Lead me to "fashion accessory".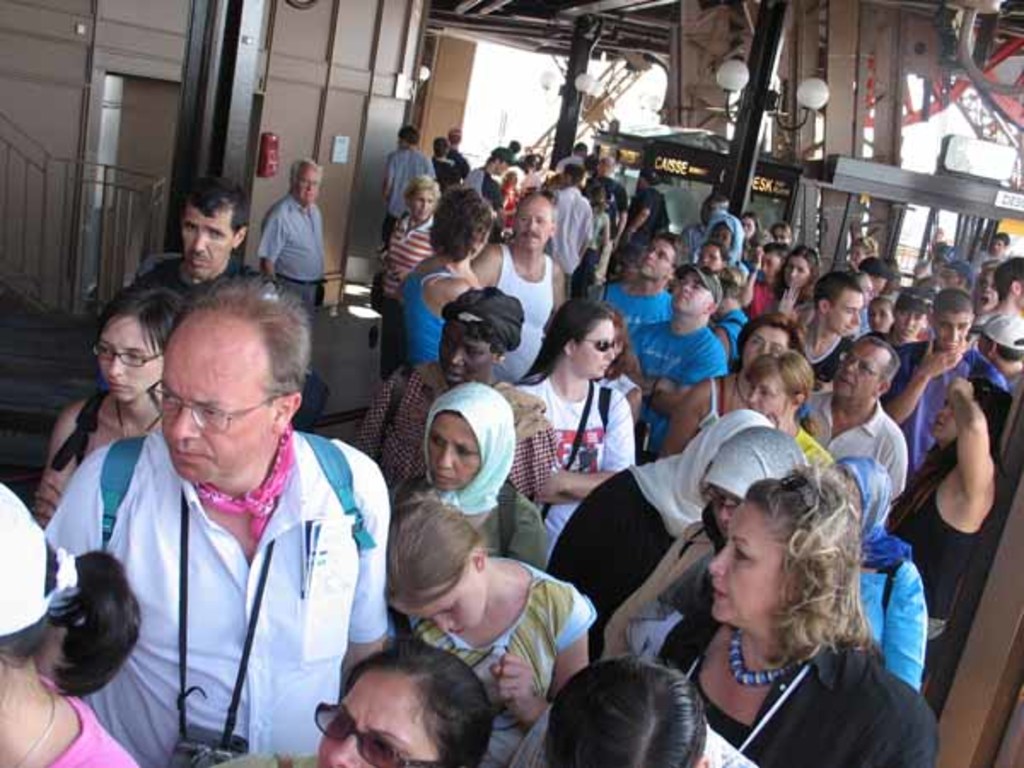
Lead to box(275, 273, 326, 282).
